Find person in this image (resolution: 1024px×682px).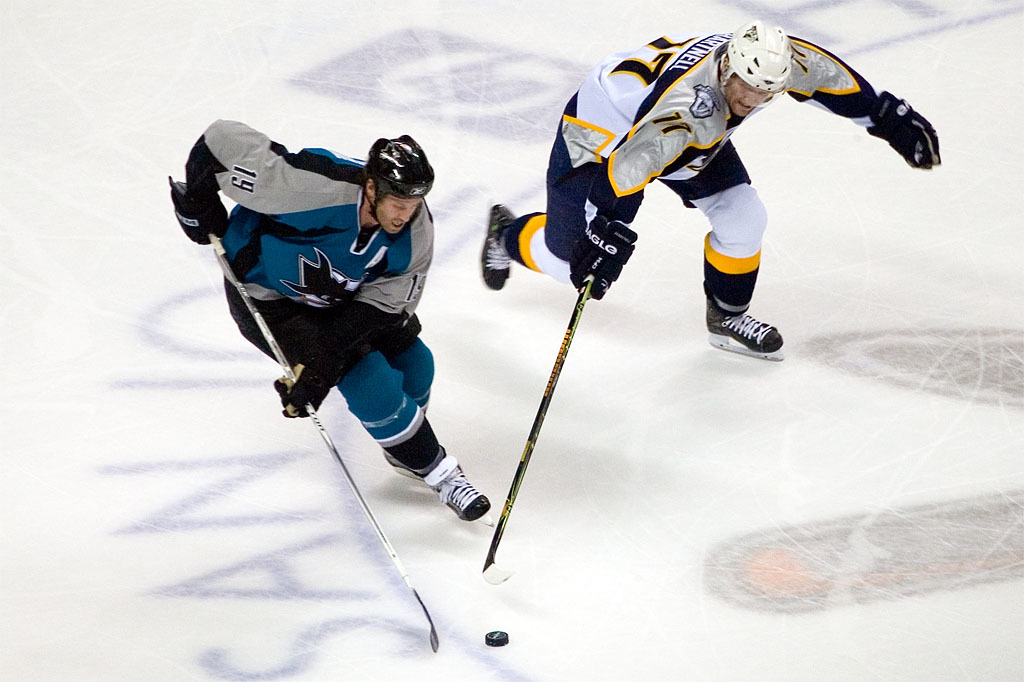
region(491, 23, 938, 370).
